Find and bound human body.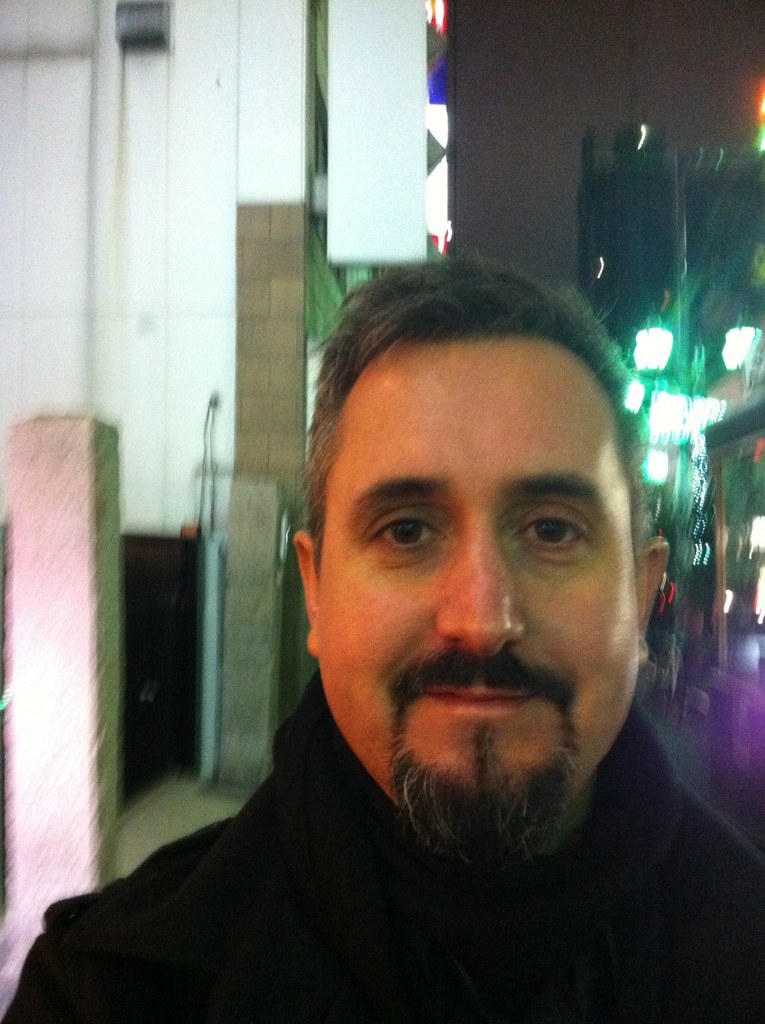
Bound: <bbox>0, 255, 764, 1023</bbox>.
